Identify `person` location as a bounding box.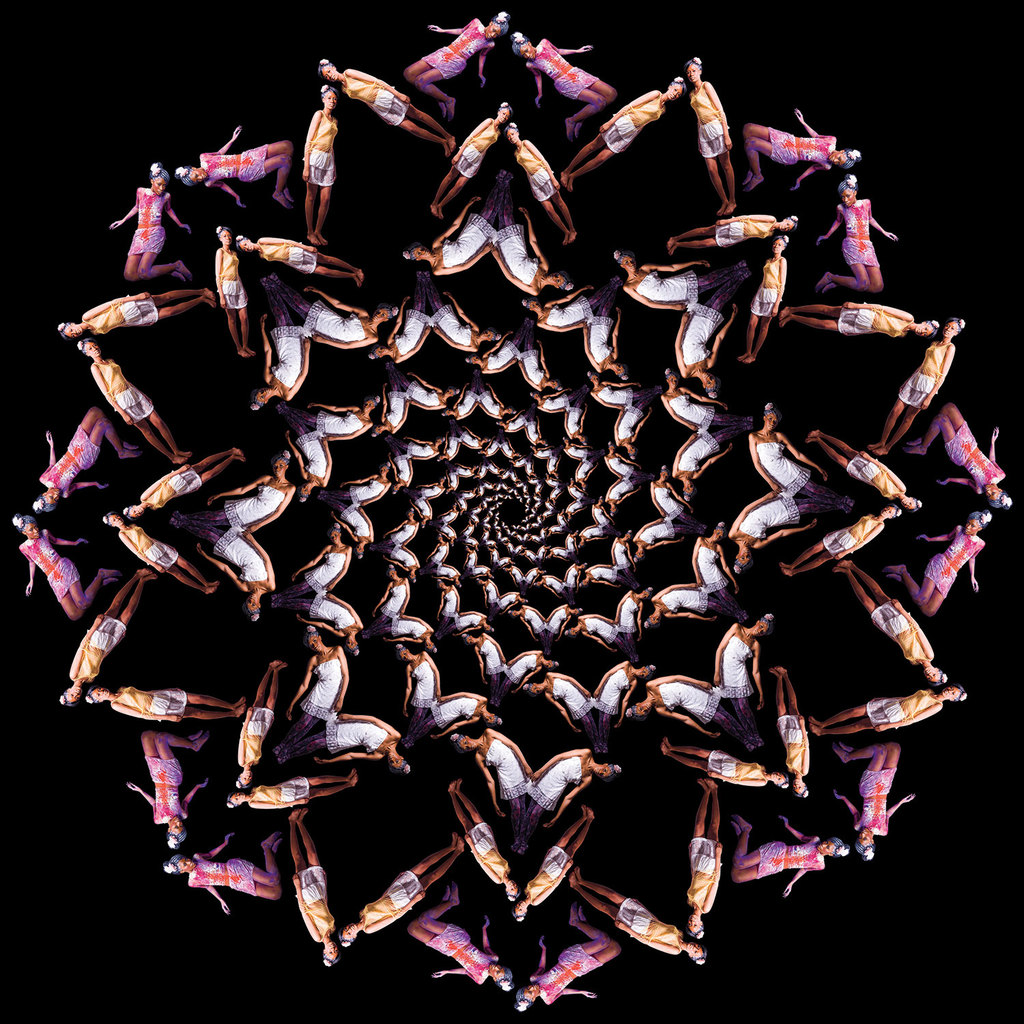
500,16,617,139.
